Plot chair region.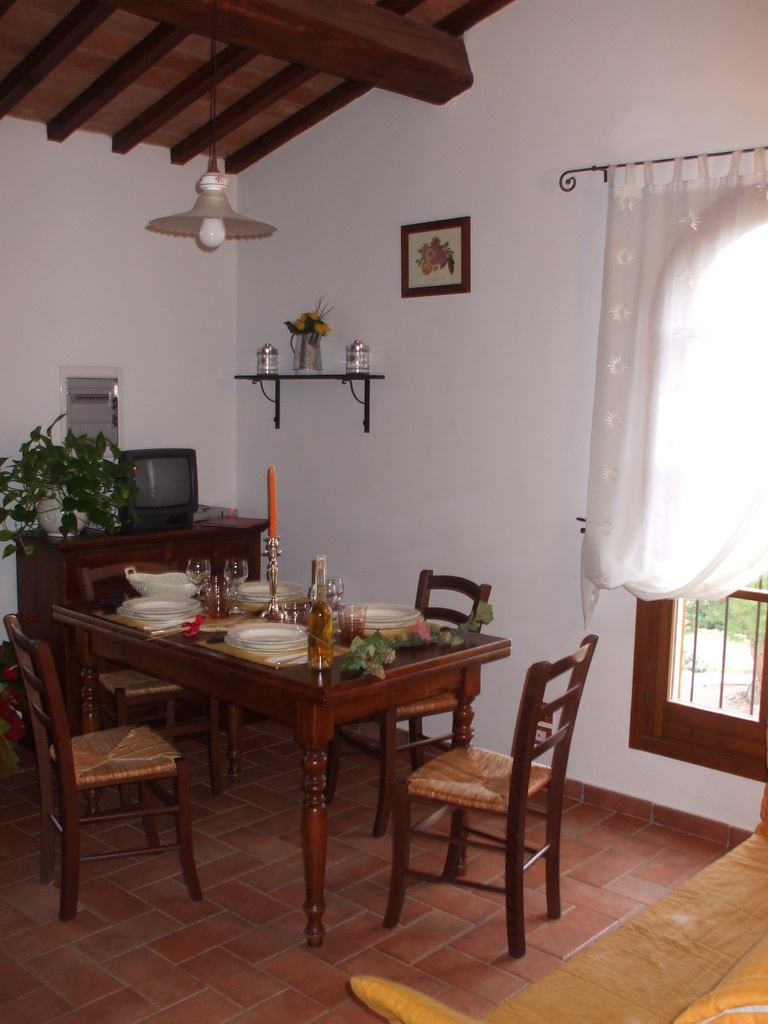
Plotted at (326,567,495,840).
